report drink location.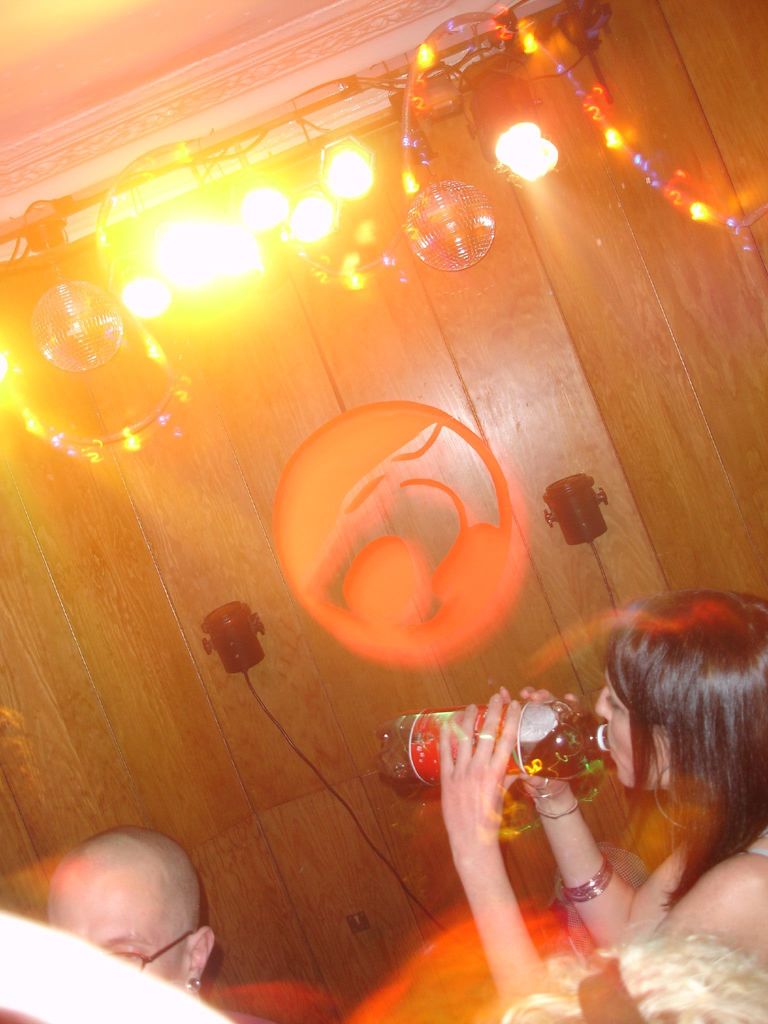
Report: select_region(374, 697, 621, 810).
